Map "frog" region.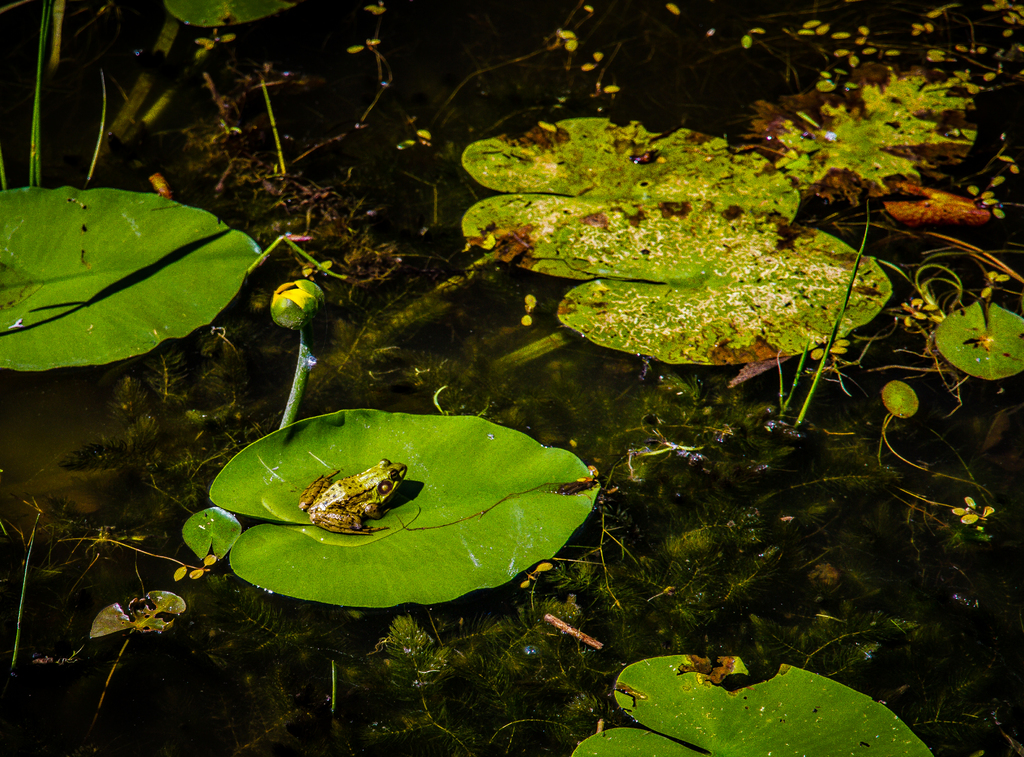
Mapped to <box>294,455,408,539</box>.
